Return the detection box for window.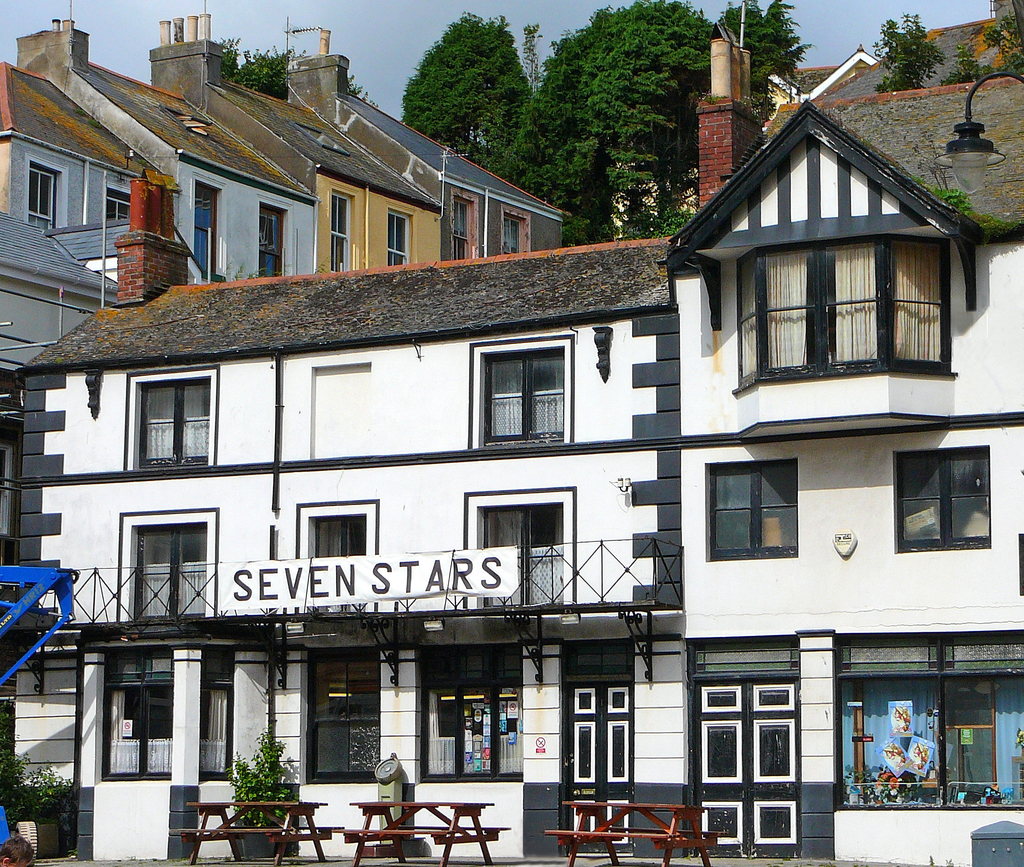
<bbox>465, 506, 566, 623</bbox>.
